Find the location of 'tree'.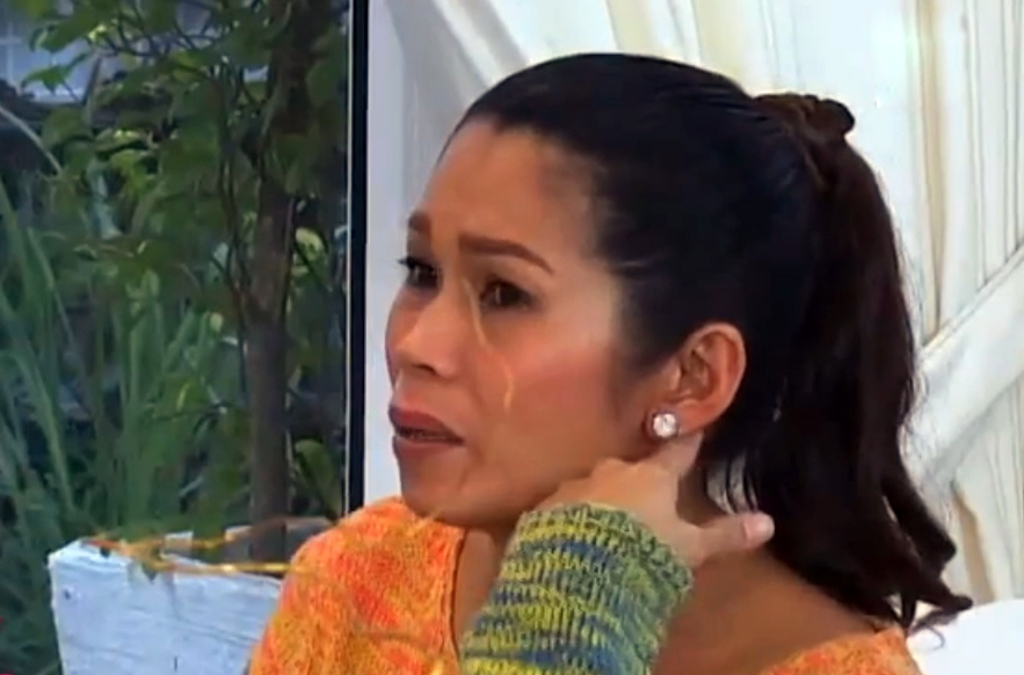
Location: x1=0 y1=0 x2=351 y2=670.
